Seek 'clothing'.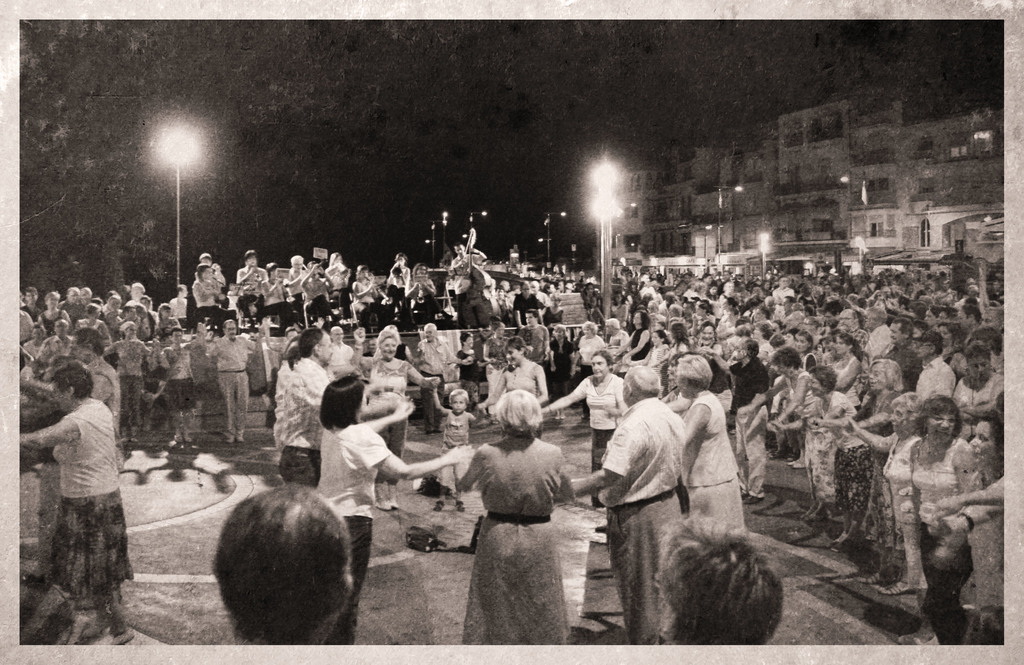
x1=904 y1=442 x2=972 y2=647.
